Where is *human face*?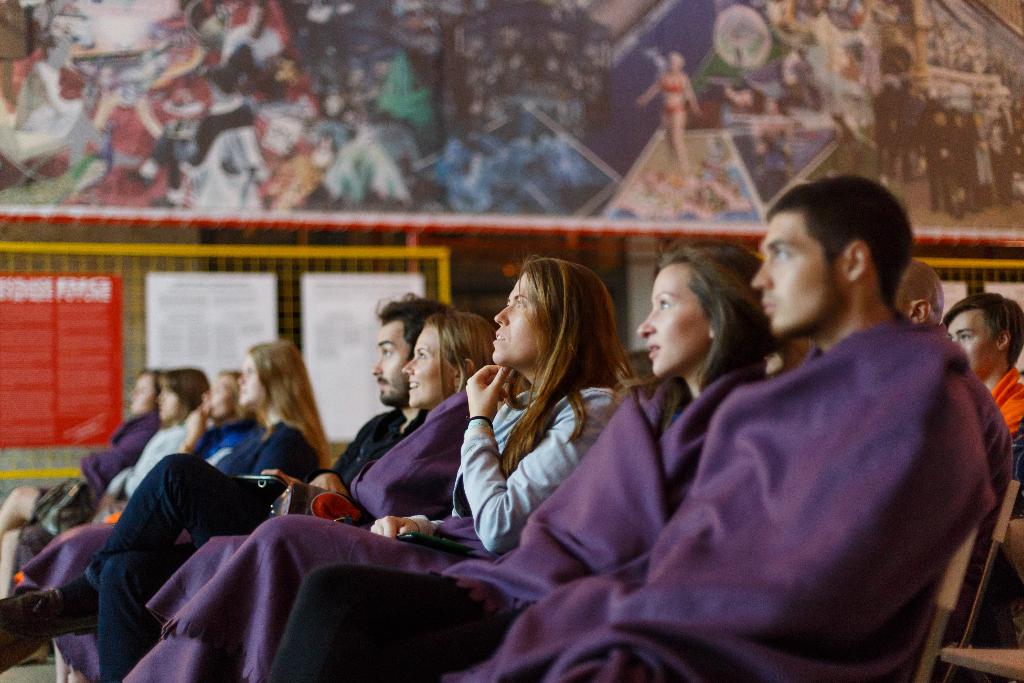
x1=130 y1=367 x2=159 y2=415.
